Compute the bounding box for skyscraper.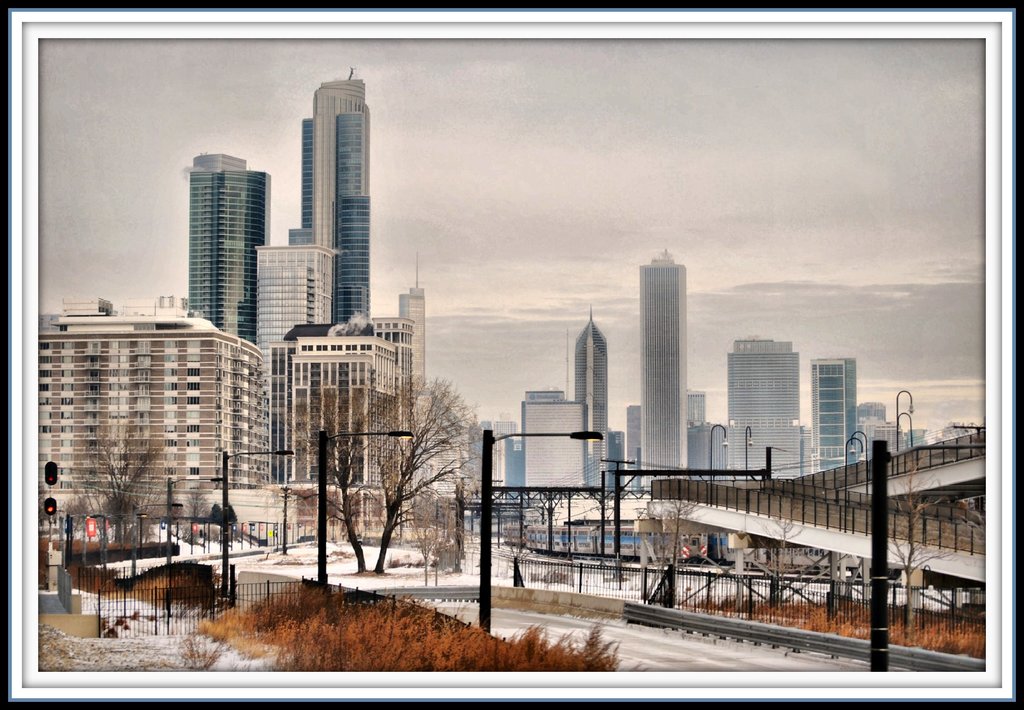
(294, 64, 374, 324).
